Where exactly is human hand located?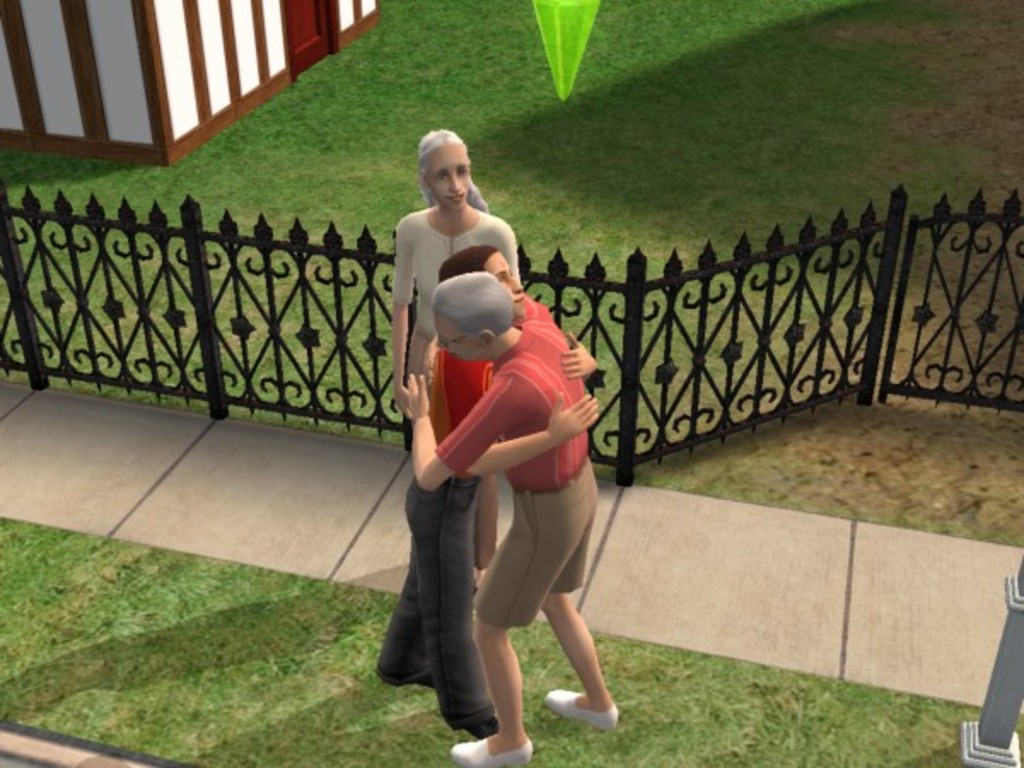
Its bounding box is (404,372,432,420).
